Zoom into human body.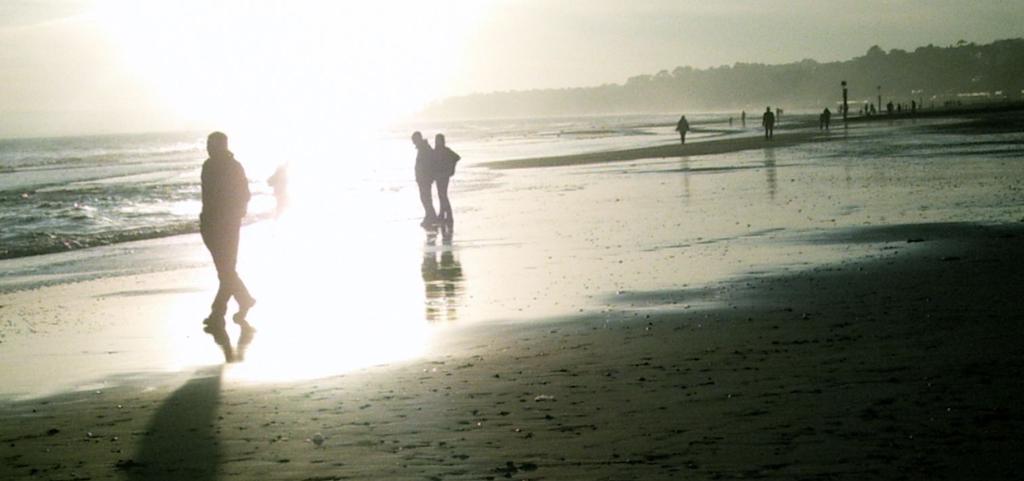
Zoom target: [left=184, top=117, right=265, bottom=338].
